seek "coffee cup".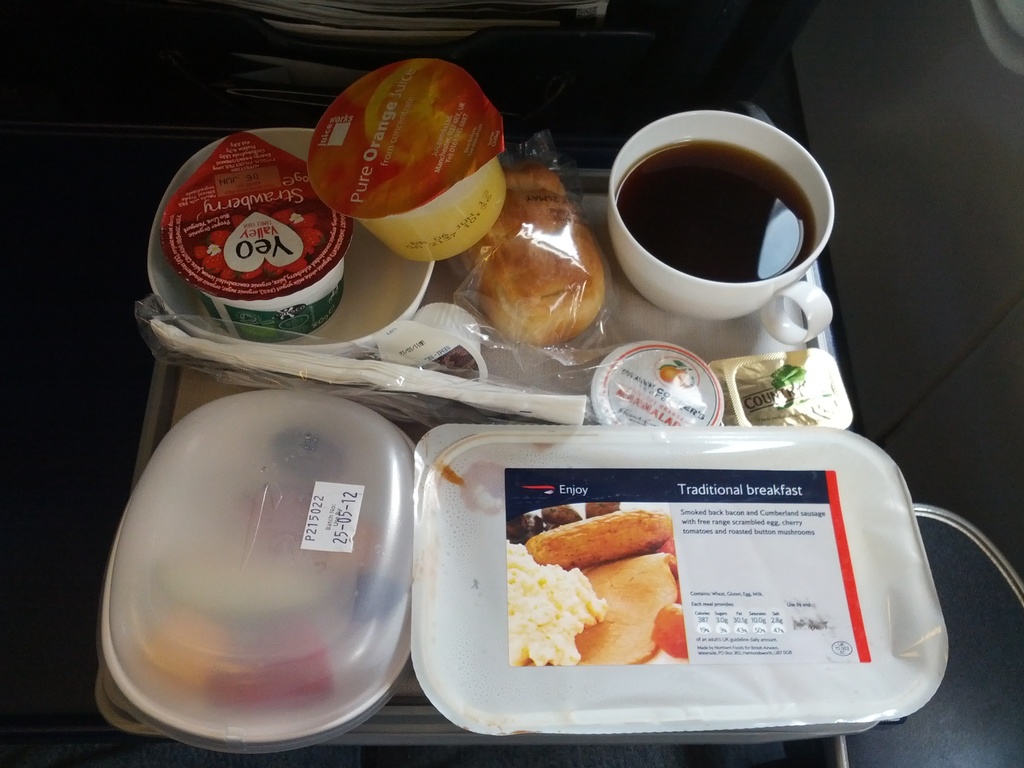
detection(609, 108, 836, 346).
